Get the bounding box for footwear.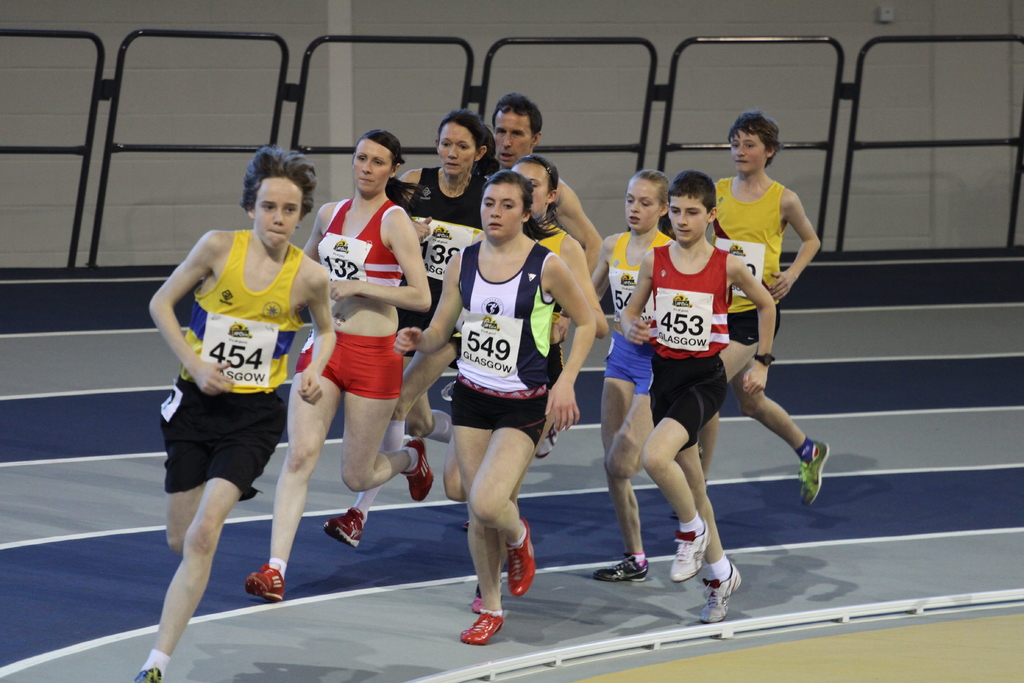
<box>698,561,744,625</box>.
